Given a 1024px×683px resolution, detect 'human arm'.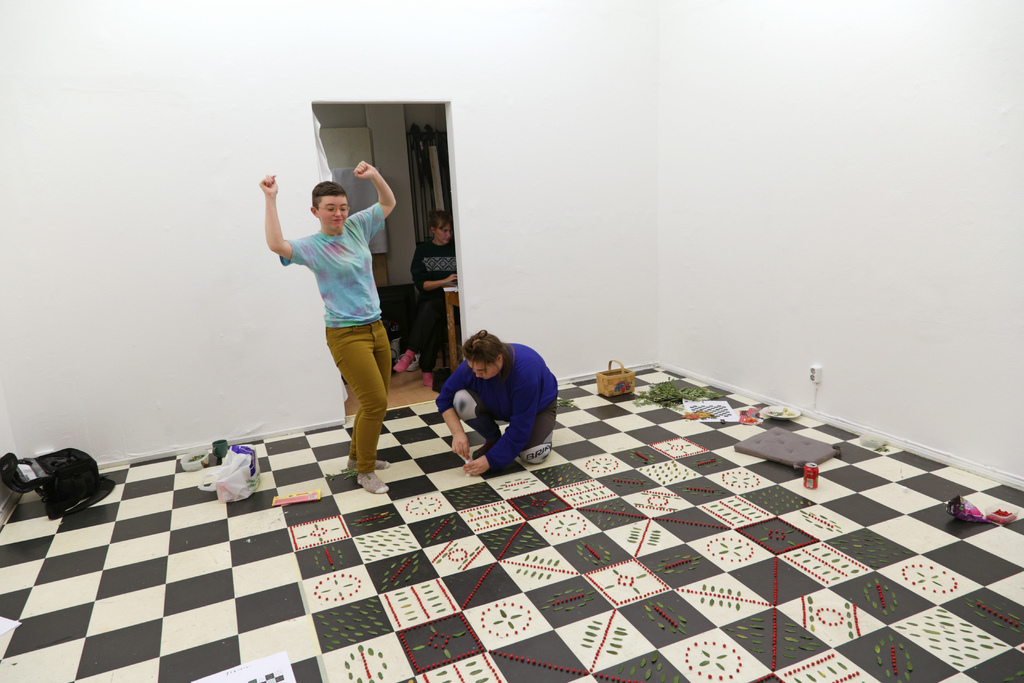
select_region(259, 174, 317, 263).
